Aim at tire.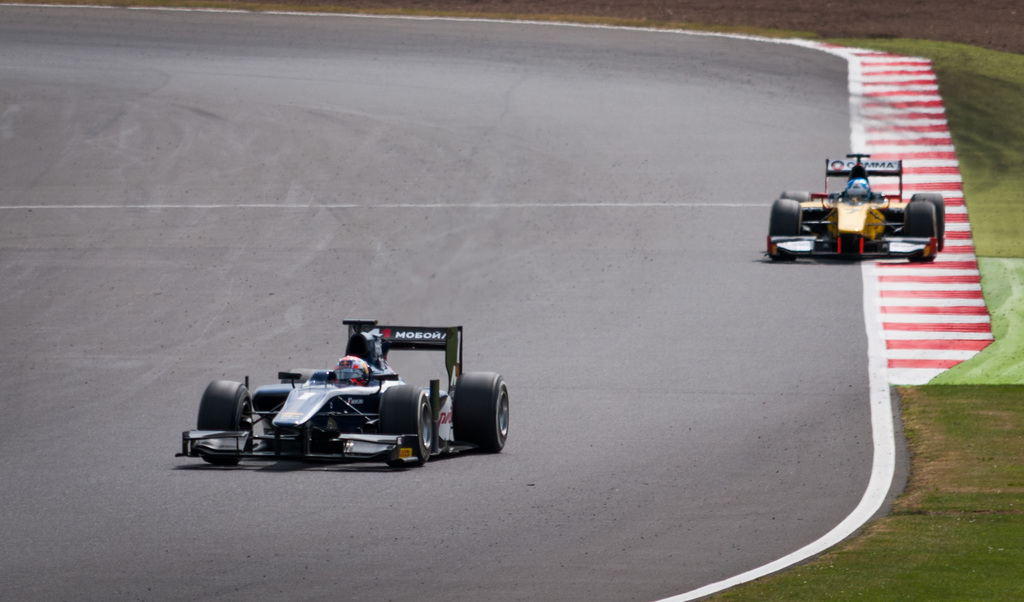
Aimed at rect(916, 195, 947, 246).
